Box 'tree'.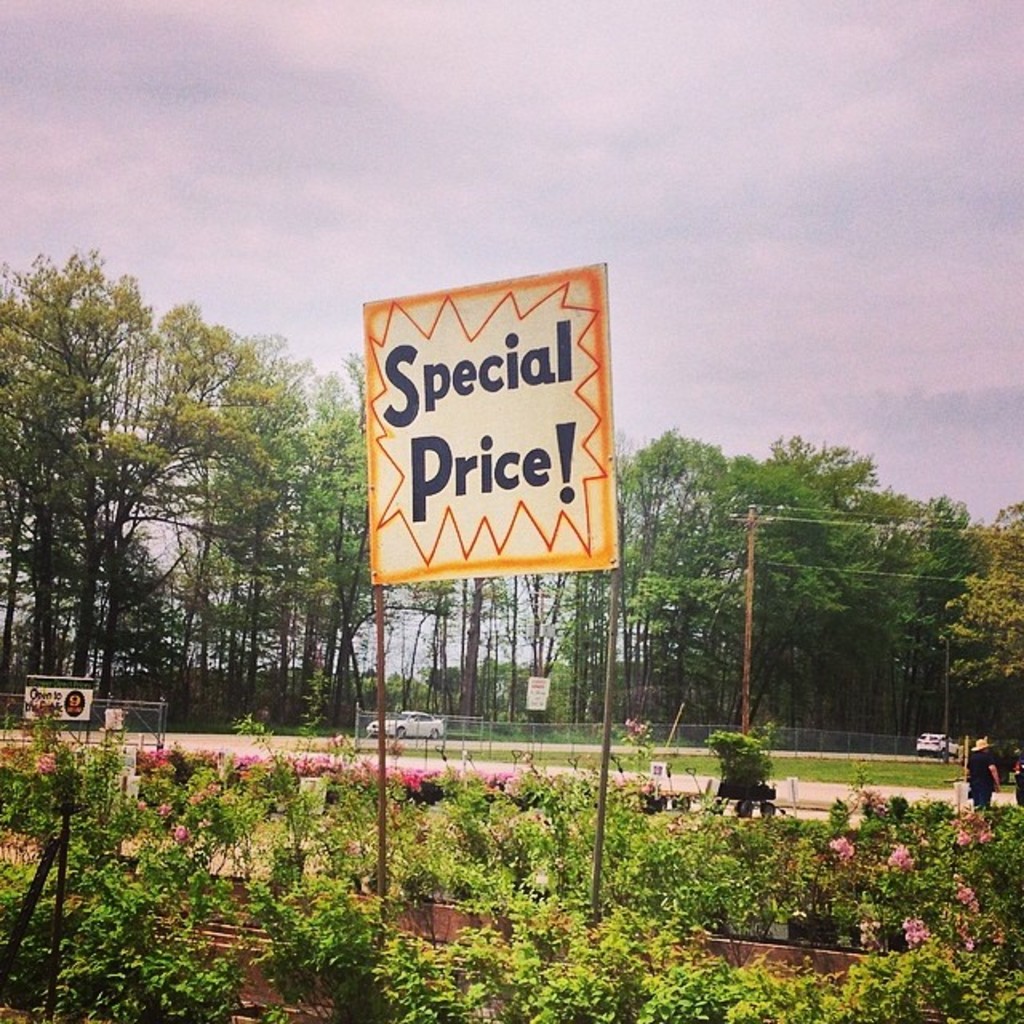
bbox=[890, 475, 990, 709].
